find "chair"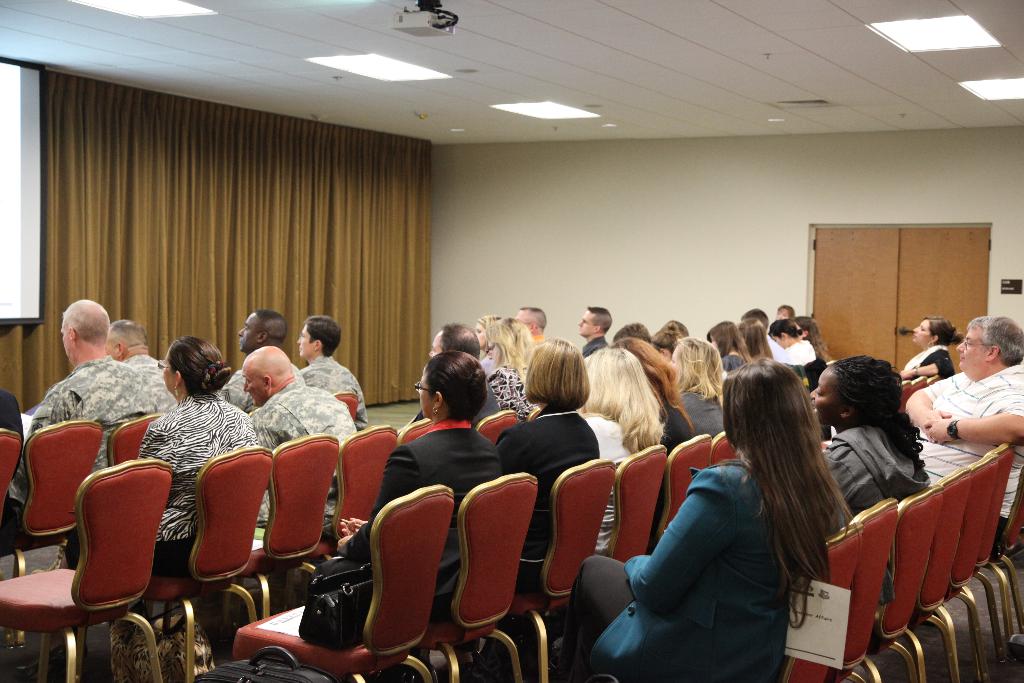
left=930, top=374, right=939, bottom=384
